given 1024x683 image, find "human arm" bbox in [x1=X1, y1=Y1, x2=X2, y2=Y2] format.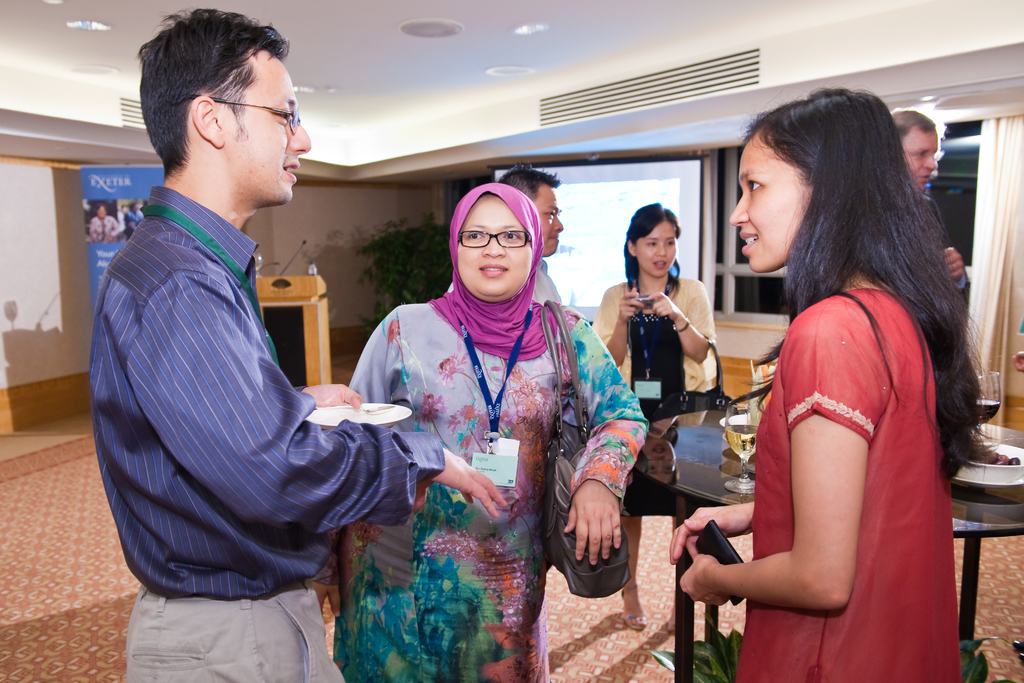
[x1=591, y1=284, x2=643, y2=373].
